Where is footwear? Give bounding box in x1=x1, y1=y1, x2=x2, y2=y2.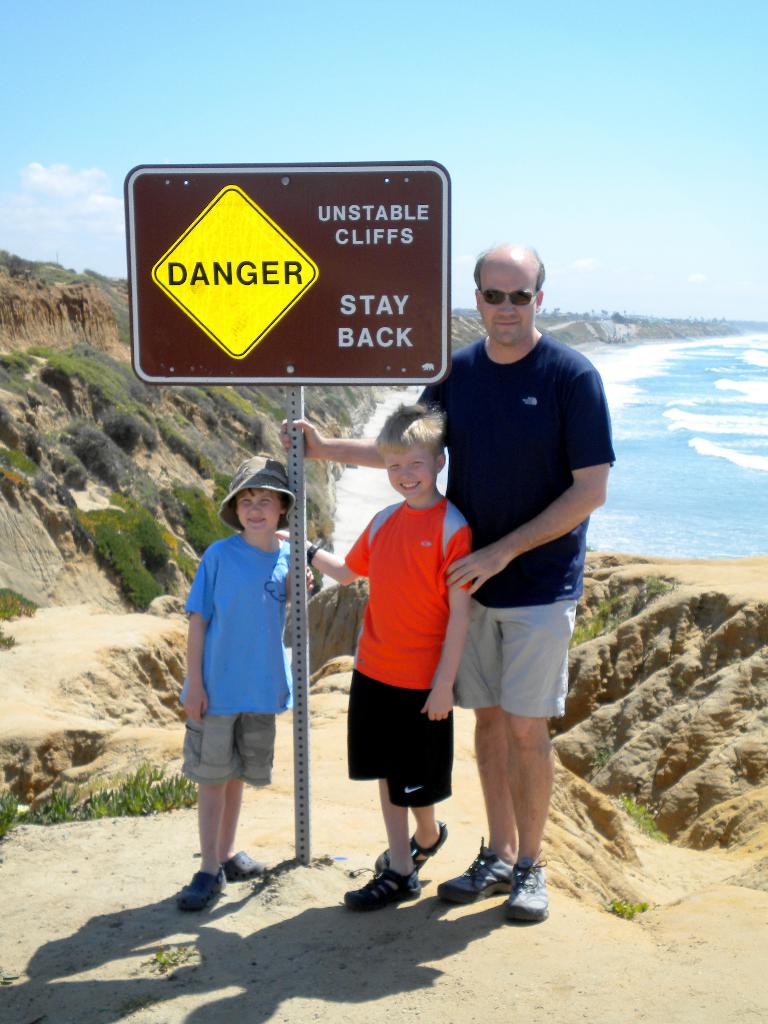
x1=374, y1=815, x2=444, y2=860.
